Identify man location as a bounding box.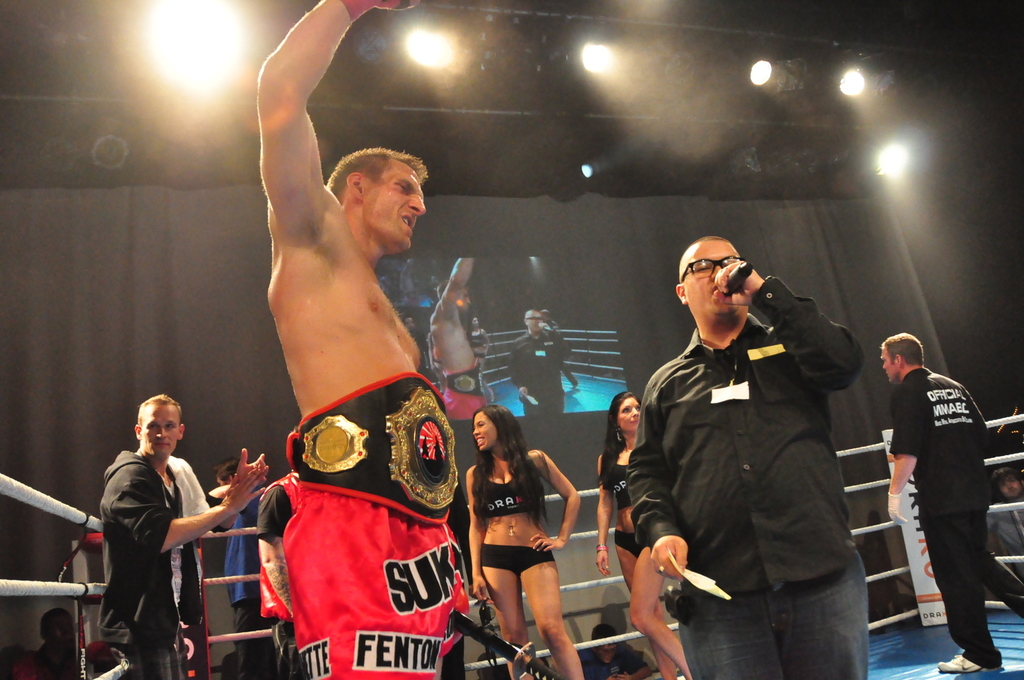
bbox(255, 0, 470, 679).
